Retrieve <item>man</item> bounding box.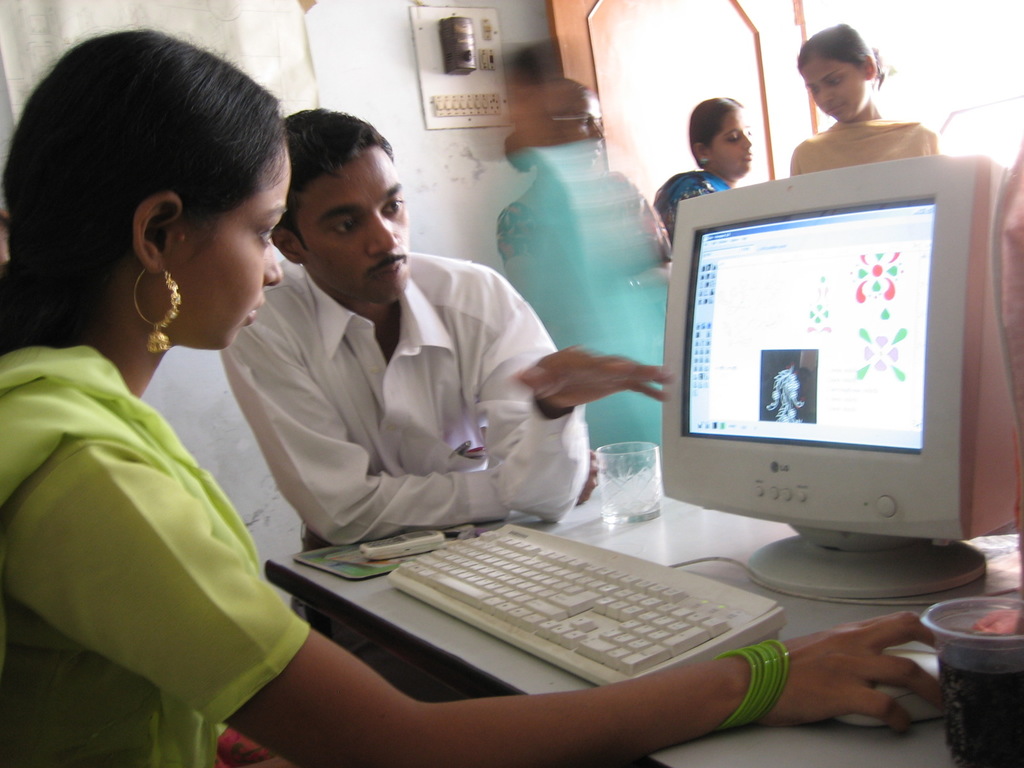
Bounding box: (left=220, top=98, right=676, bottom=570).
